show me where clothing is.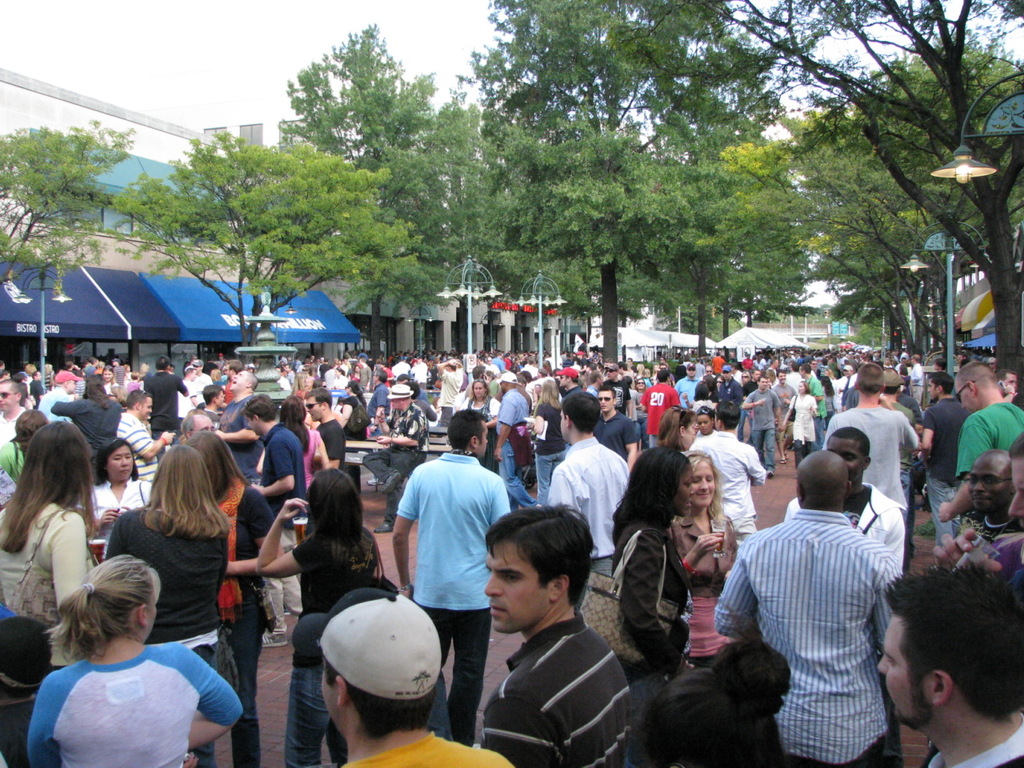
clothing is at box=[0, 408, 25, 446].
